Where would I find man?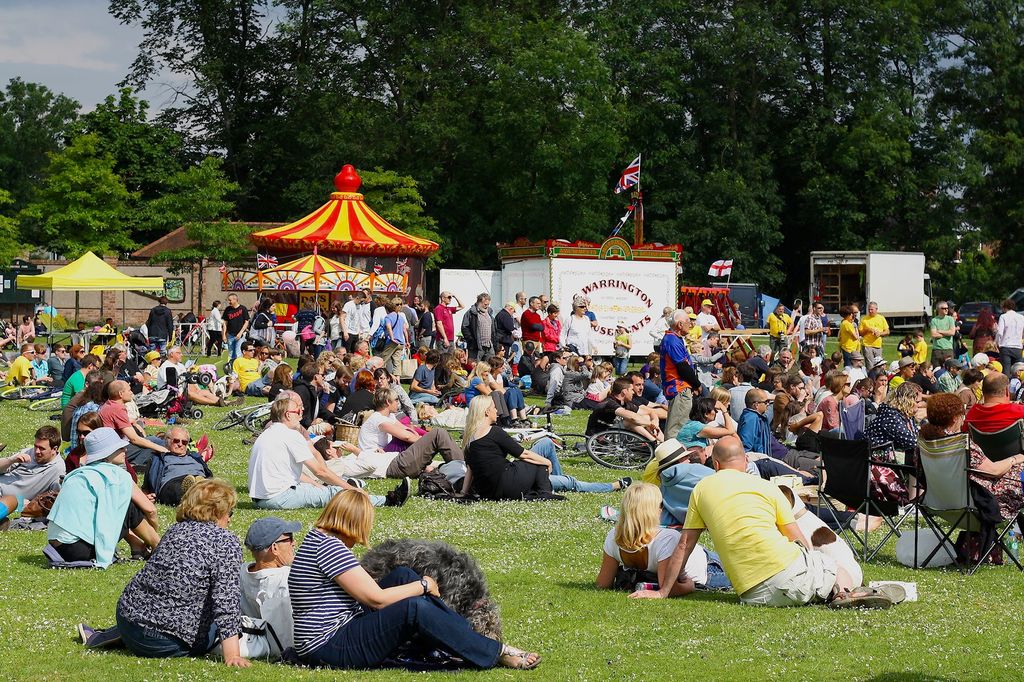
At (520, 294, 544, 344).
